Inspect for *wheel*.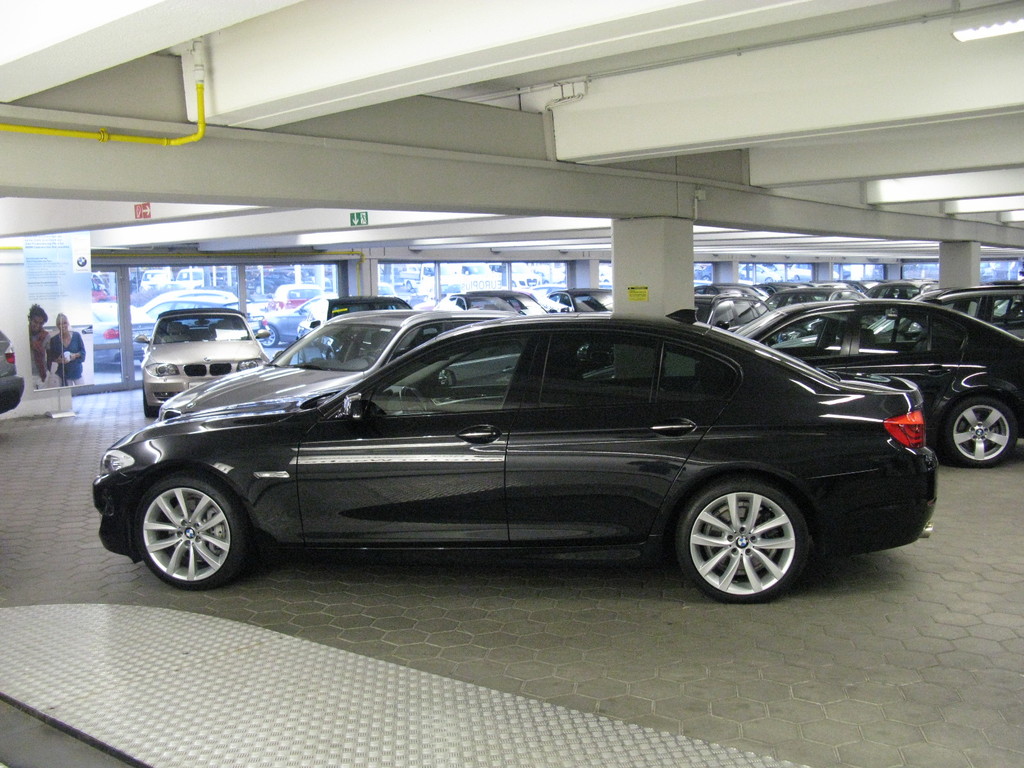
Inspection: {"x1": 141, "y1": 383, "x2": 157, "y2": 420}.
